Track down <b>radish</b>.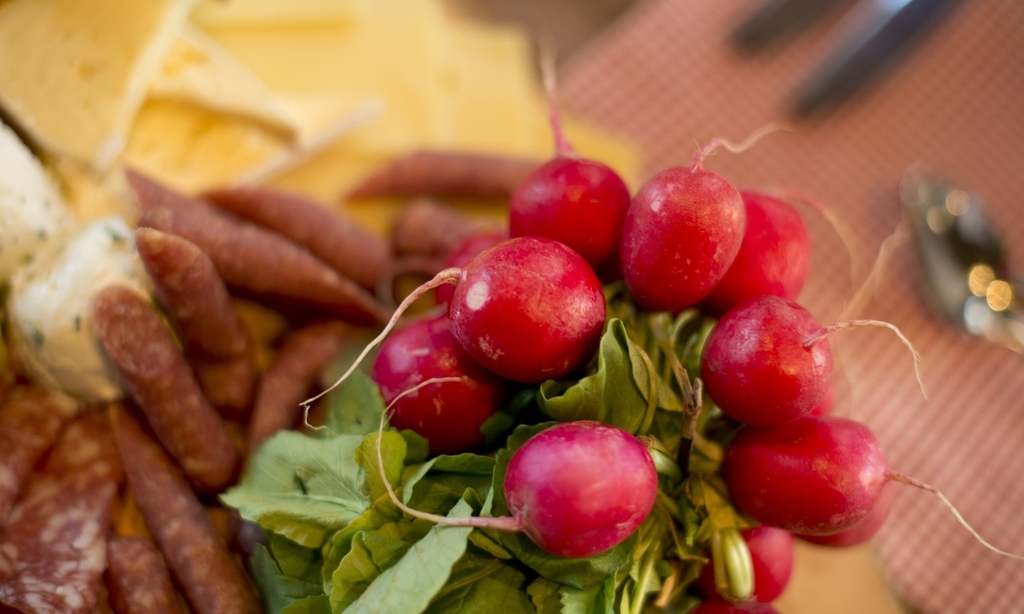
Tracked to <box>699,296,922,426</box>.
